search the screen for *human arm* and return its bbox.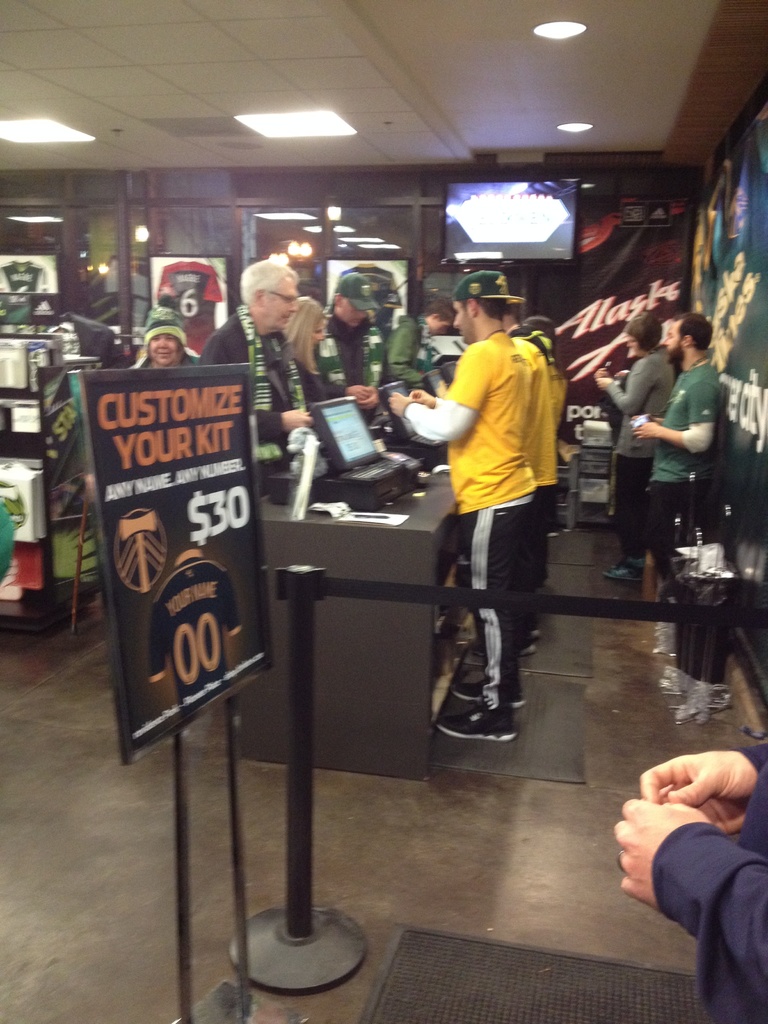
Found: 310/371/376/401.
